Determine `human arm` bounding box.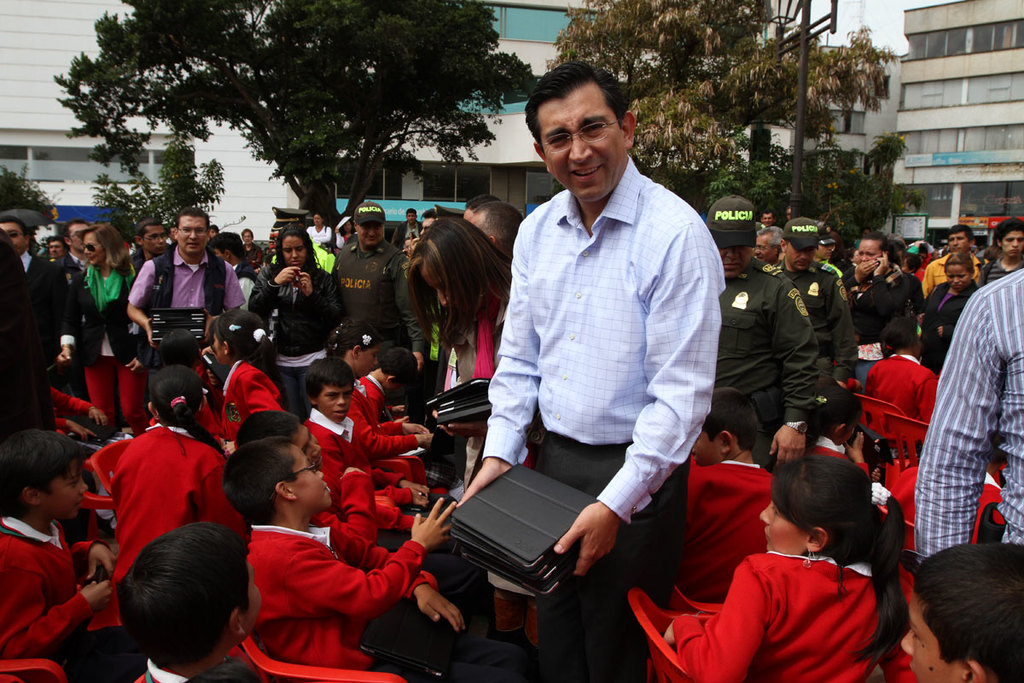
Determined: box=[661, 552, 765, 682].
